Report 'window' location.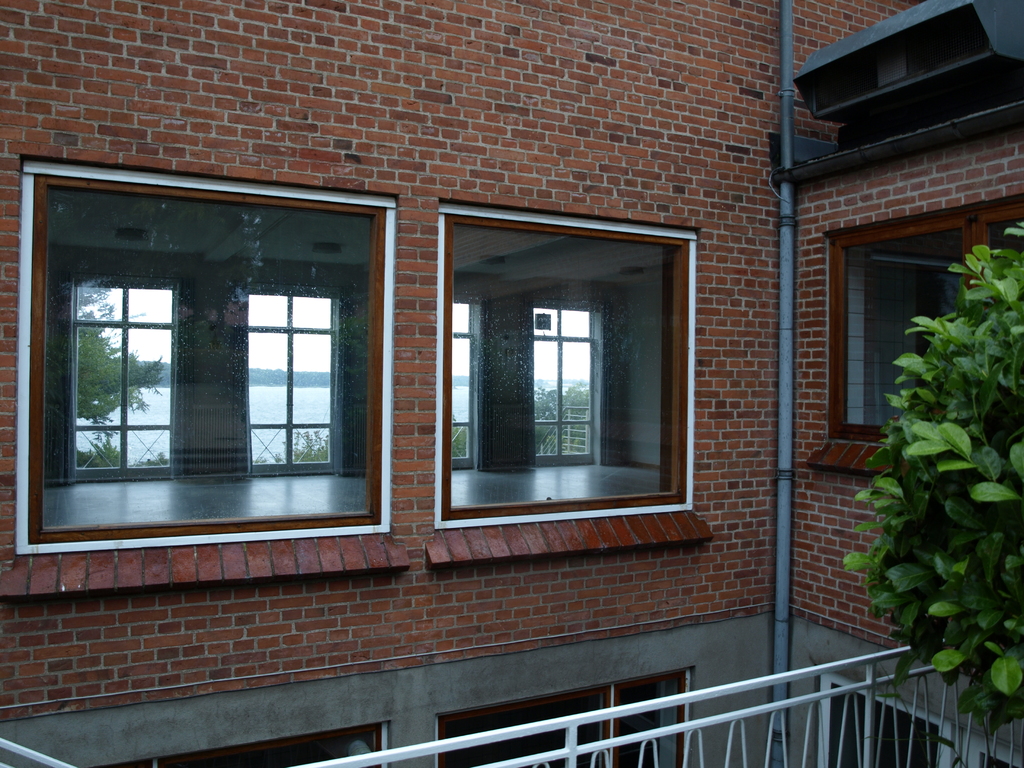
Report: 10,153,382,543.
